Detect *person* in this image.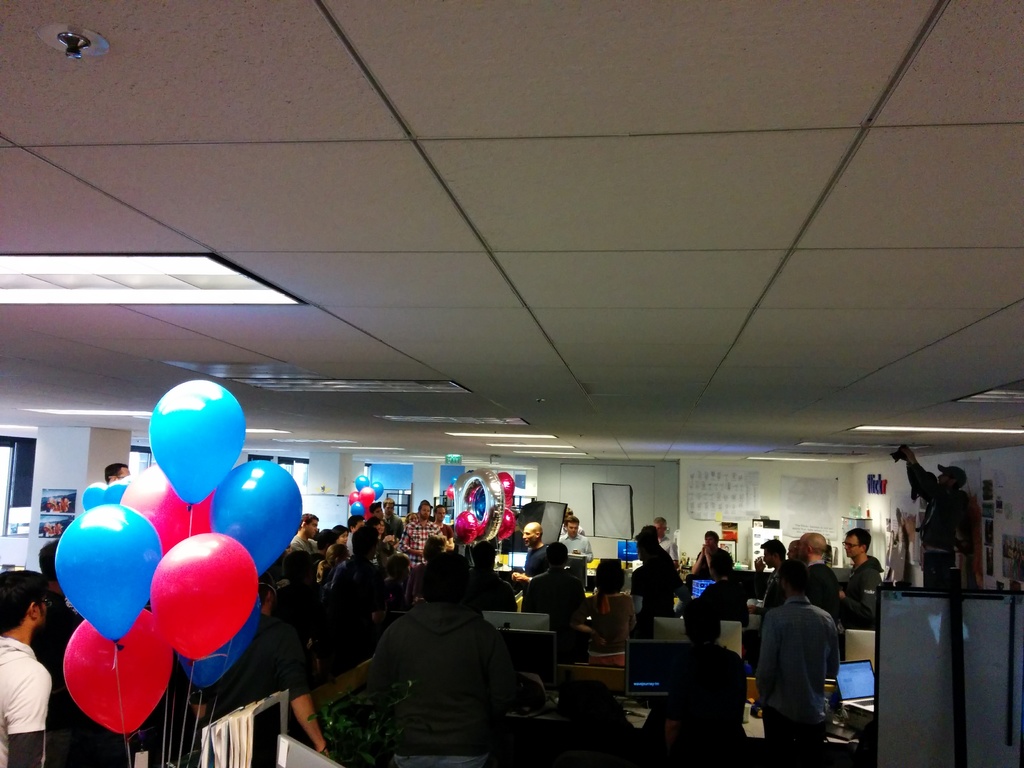
Detection: [left=842, top=525, right=888, bottom=625].
